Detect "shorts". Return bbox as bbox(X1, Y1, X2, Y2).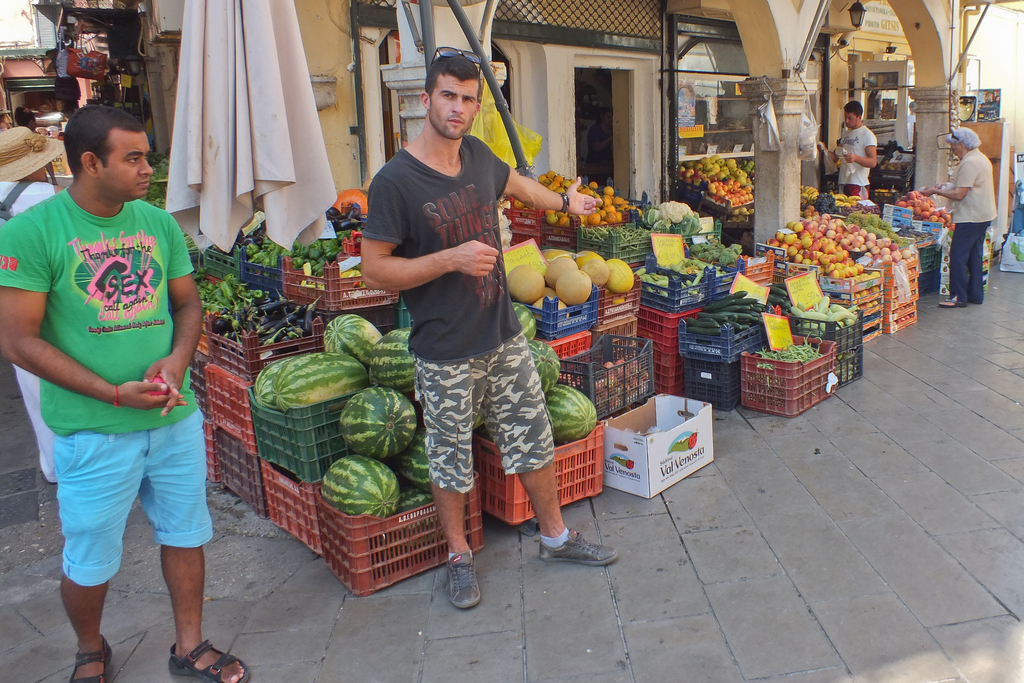
bbox(836, 187, 870, 202).
